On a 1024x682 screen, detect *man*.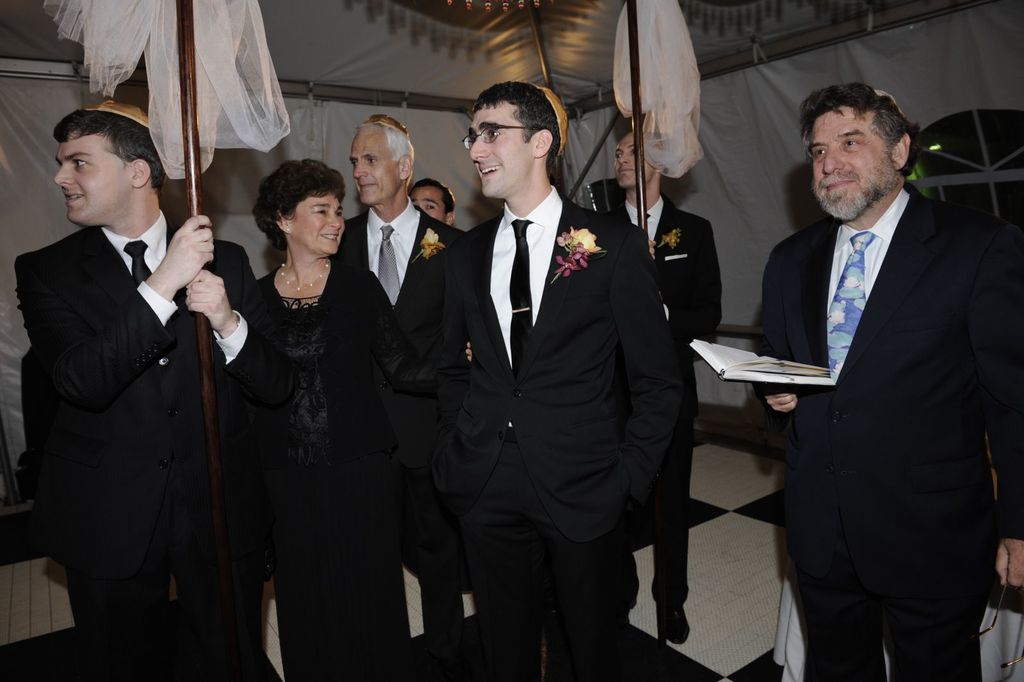
crop(754, 83, 1023, 681).
